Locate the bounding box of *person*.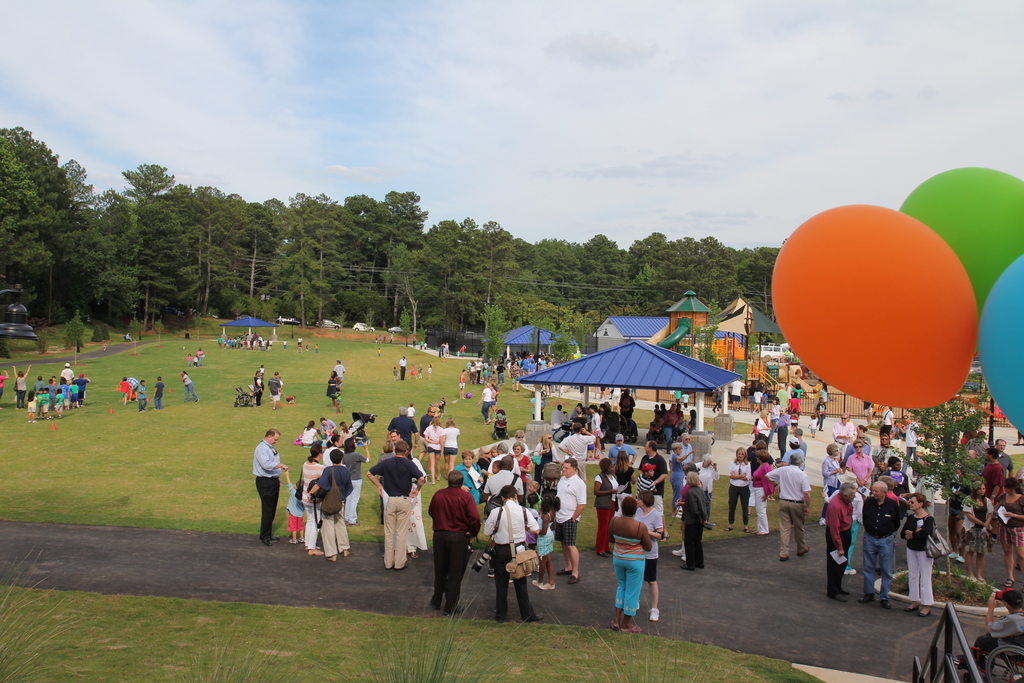
Bounding box: <region>548, 402, 570, 430</region>.
